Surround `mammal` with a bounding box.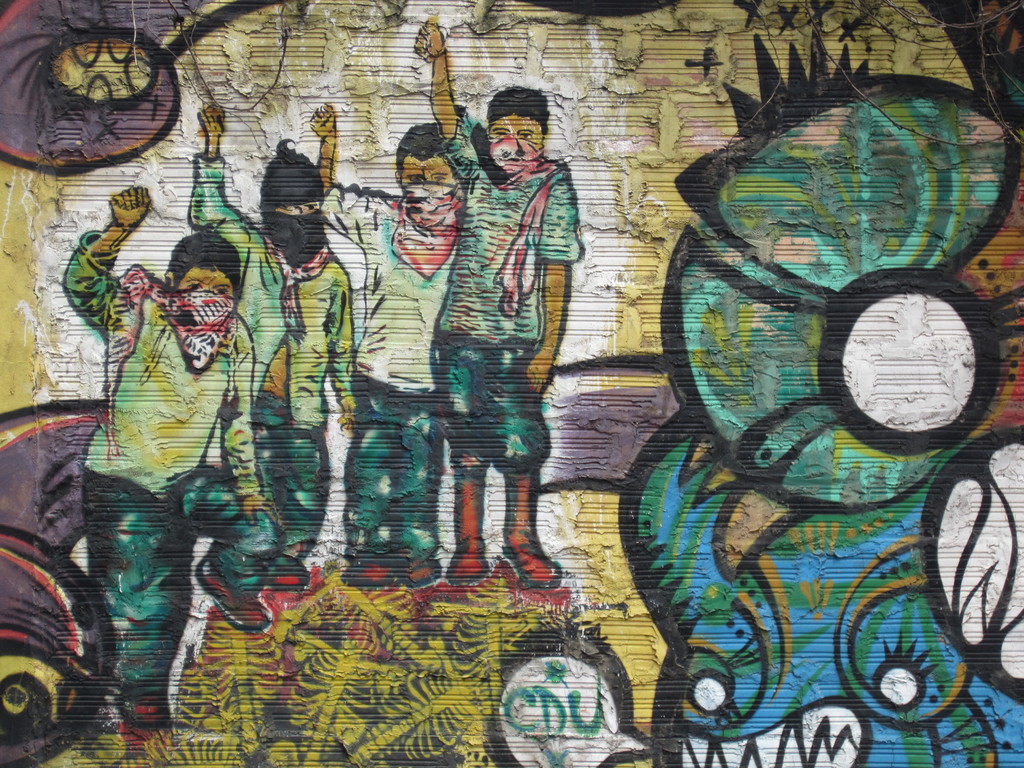
<region>415, 25, 588, 579</region>.
